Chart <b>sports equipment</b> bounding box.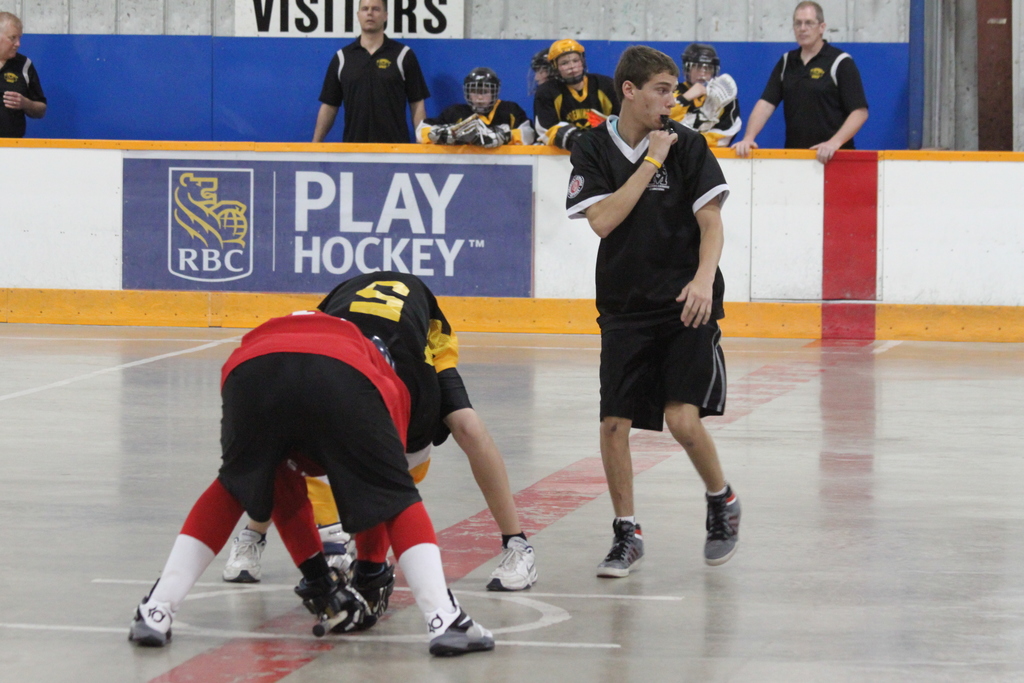
Charted: box=[341, 554, 390, 619].
